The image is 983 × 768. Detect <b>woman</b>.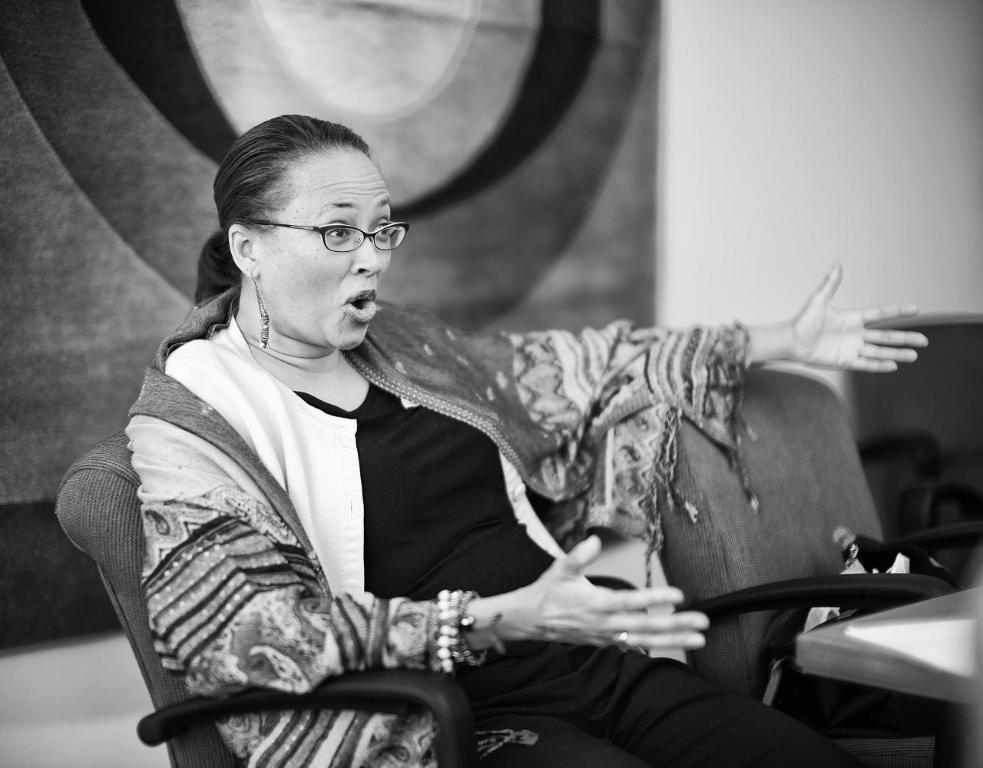
Detection: {"left": 95, "top": 121, "right": 867, "bottom": 766}.
